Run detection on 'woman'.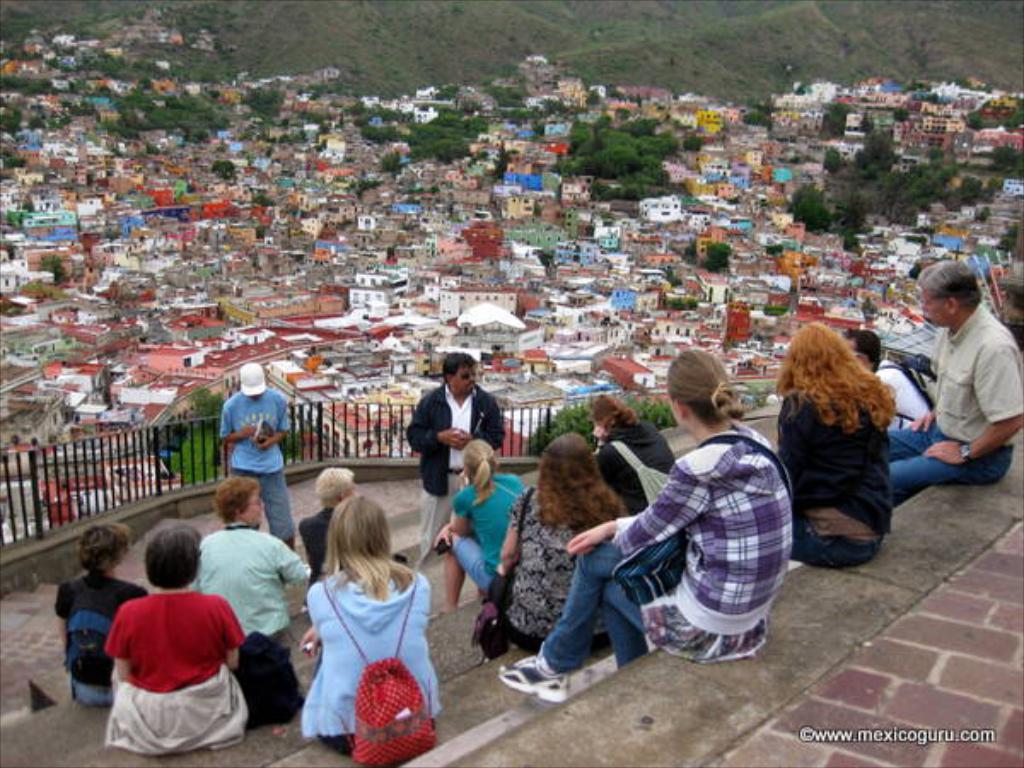
Result: box(183, 474, 311, 647).
